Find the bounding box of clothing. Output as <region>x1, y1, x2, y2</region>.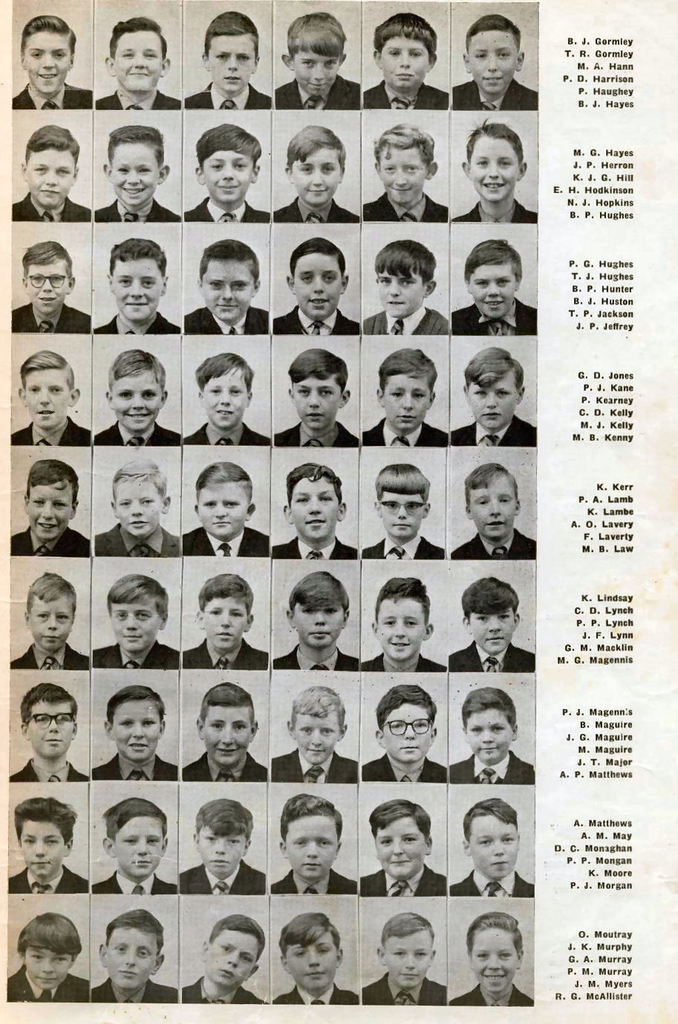
<region>8, 864, 89, 892</region>.
